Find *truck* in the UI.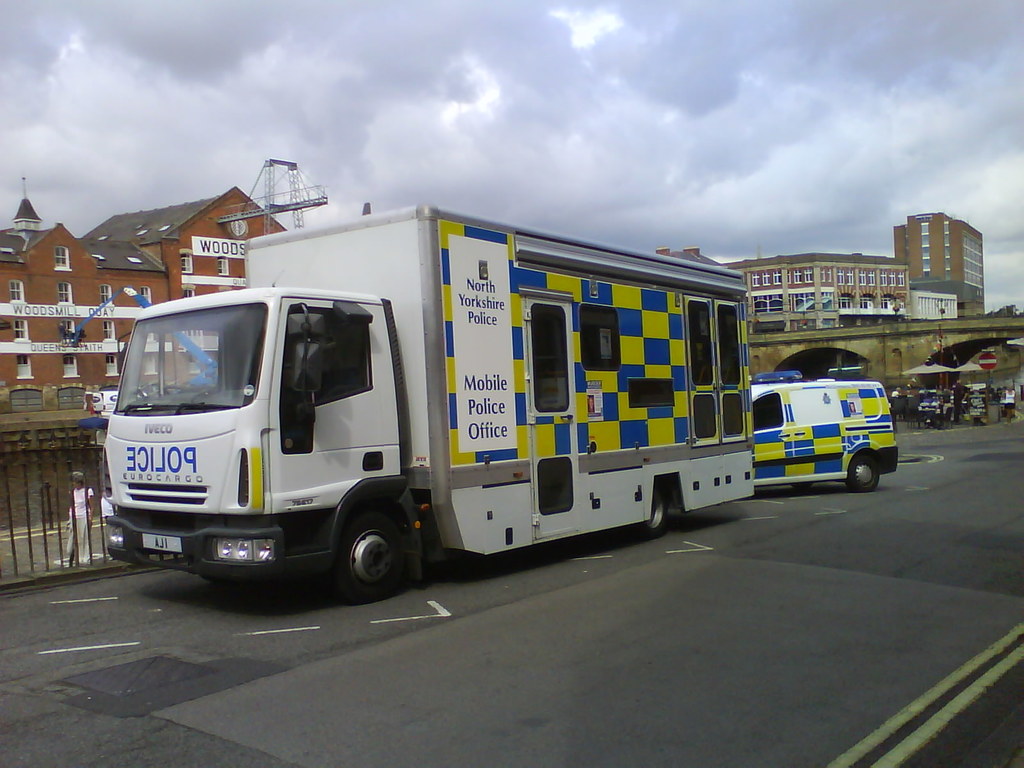
UI element at (132, 206, 769, 599).
